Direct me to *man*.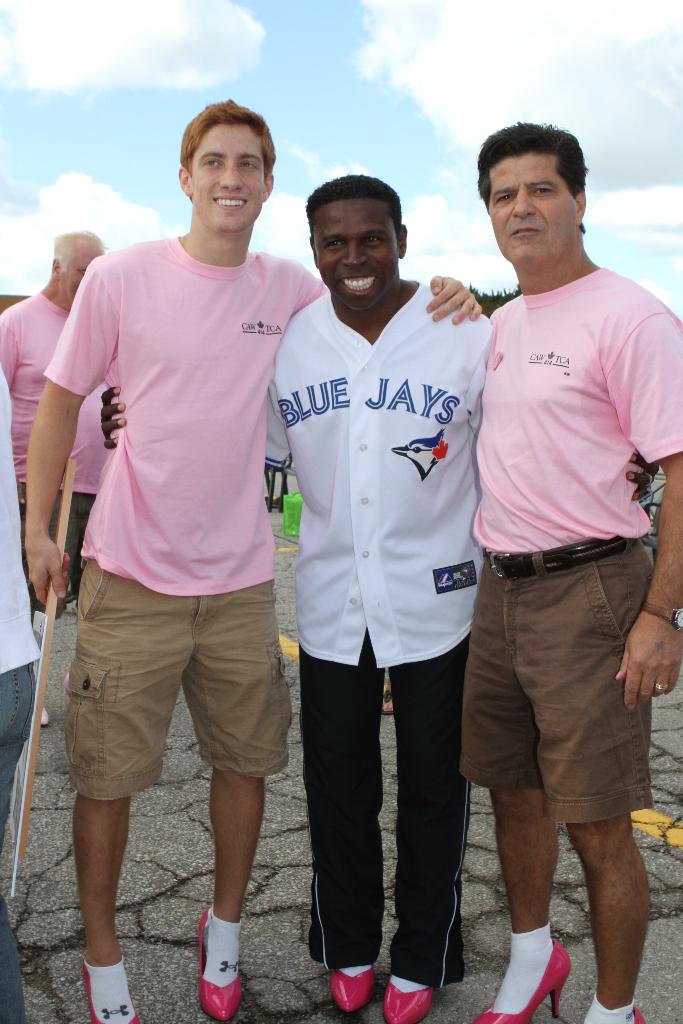
Direction: {"left": 0, "top": 234, "right": 113, "bottom": 613}.
